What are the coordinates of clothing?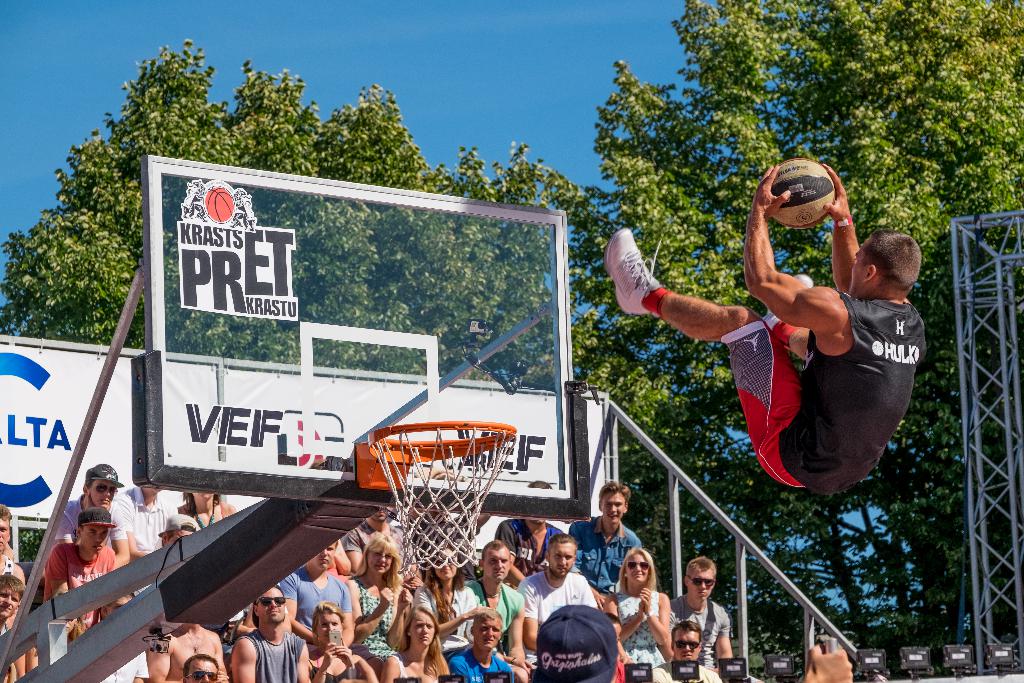
[x1=413, y1=580, x2=483, y2=657].
